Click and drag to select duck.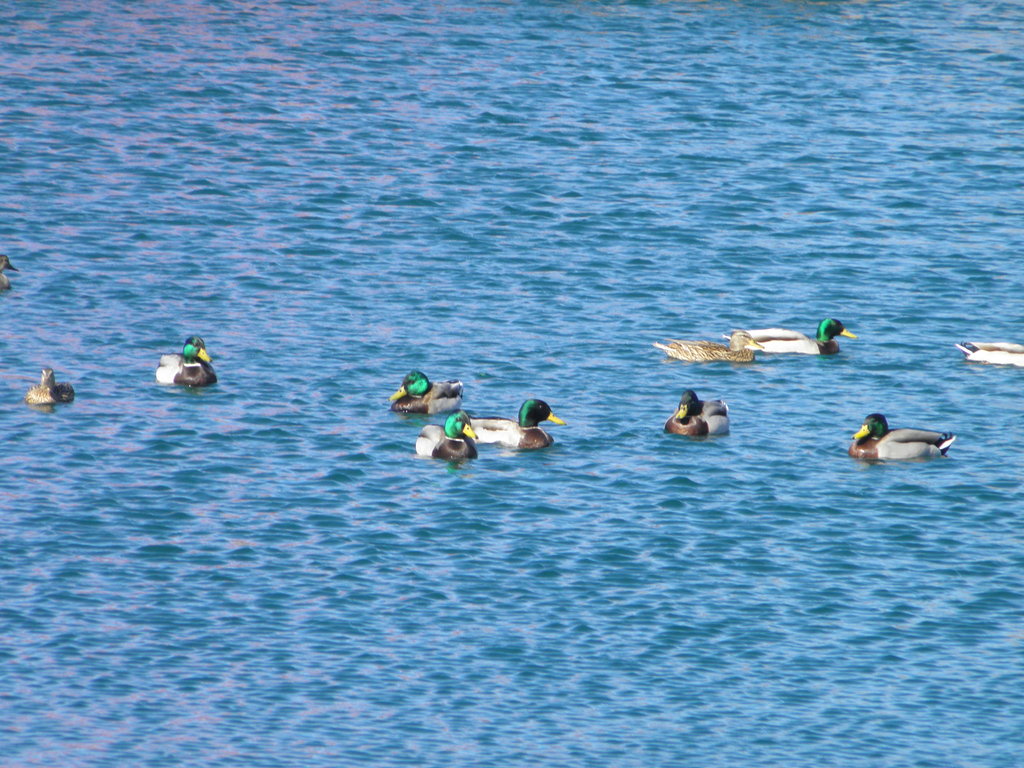
Selection: locate(388, 365, 461, 419).
